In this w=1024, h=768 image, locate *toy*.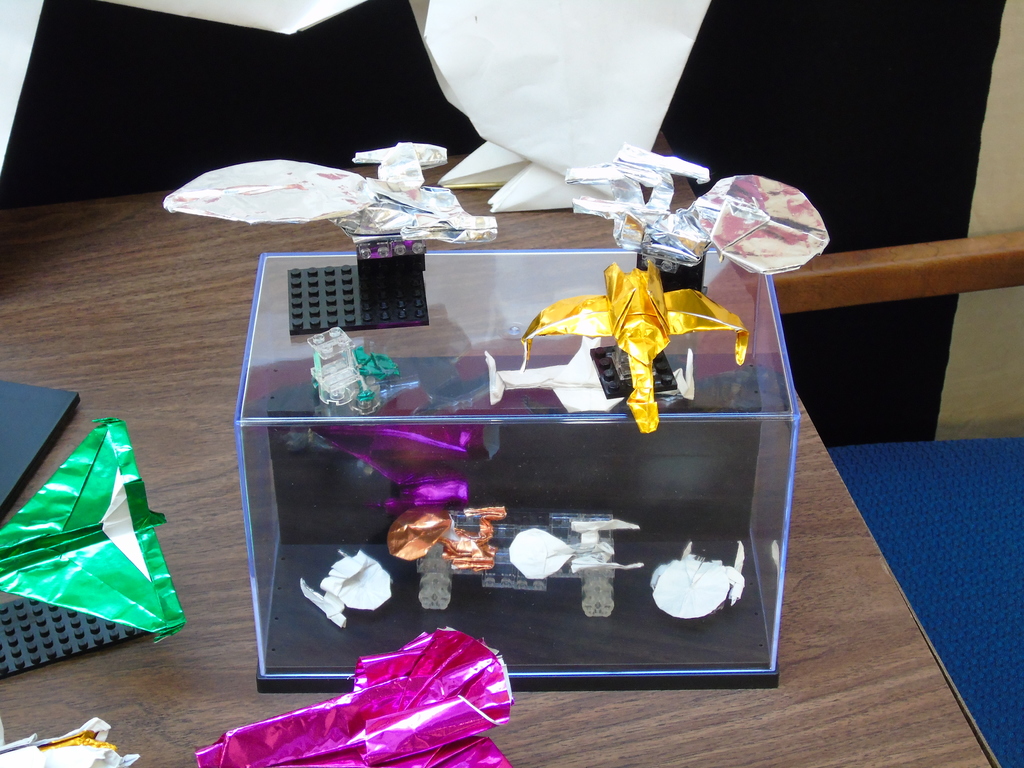
Bounding box: bbox=[416, 511, 646, 616].
